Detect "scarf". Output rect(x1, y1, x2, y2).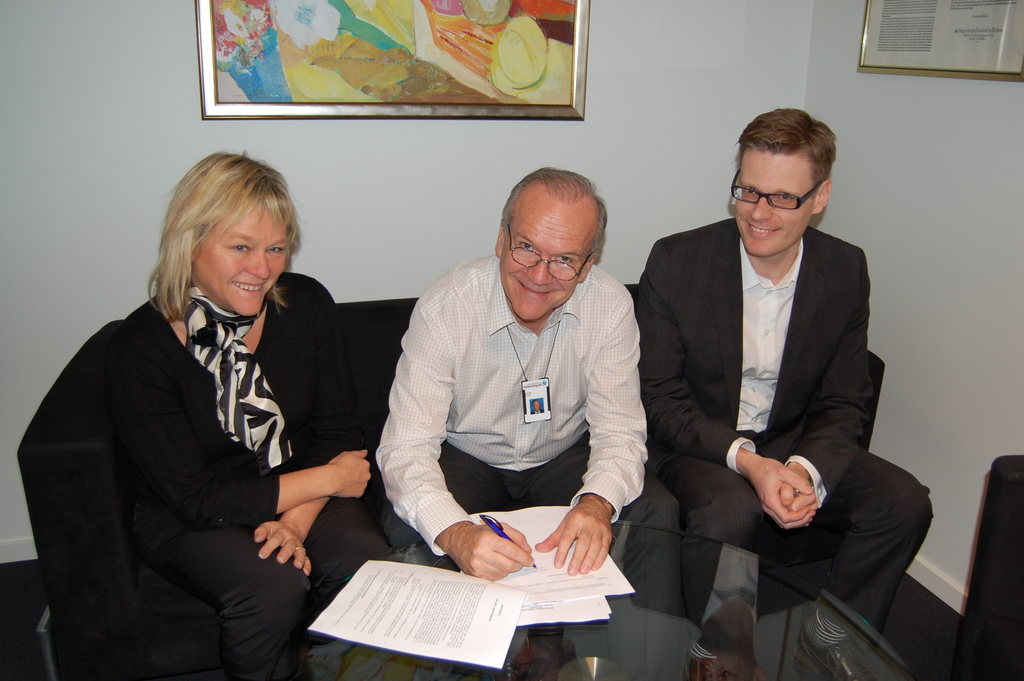
rect(185, 276, 303, 475).
